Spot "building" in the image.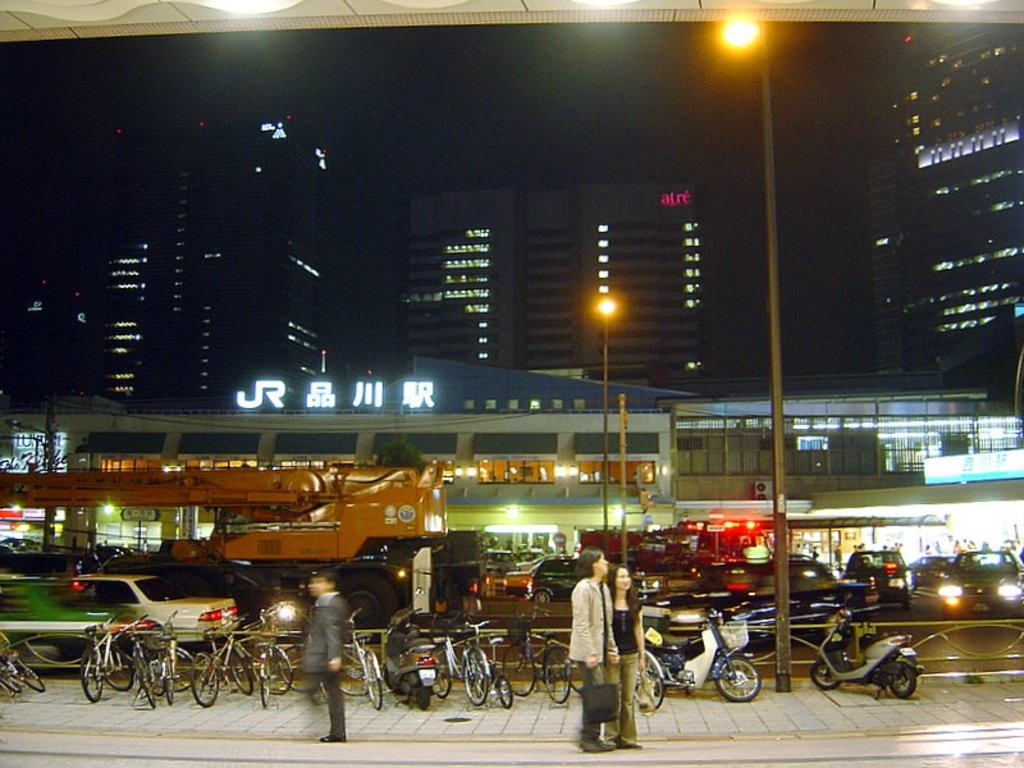
"building" found at [x1=0, y1=357, x2=1023, y2=566].
